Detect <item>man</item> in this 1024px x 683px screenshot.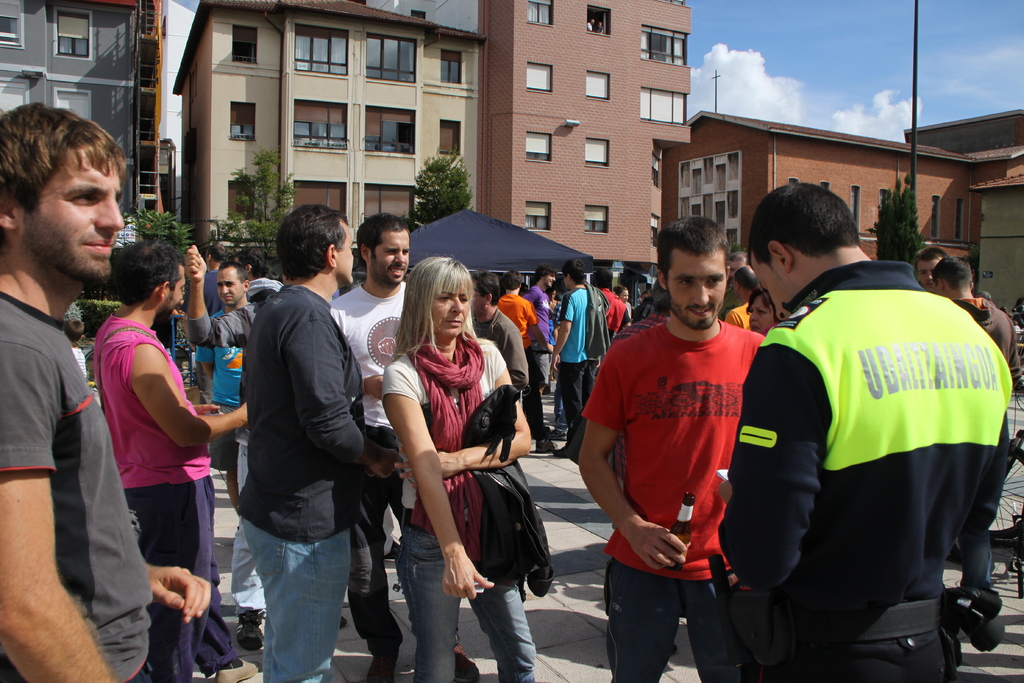
Detection: Rect(552, 258, 609, 459).
